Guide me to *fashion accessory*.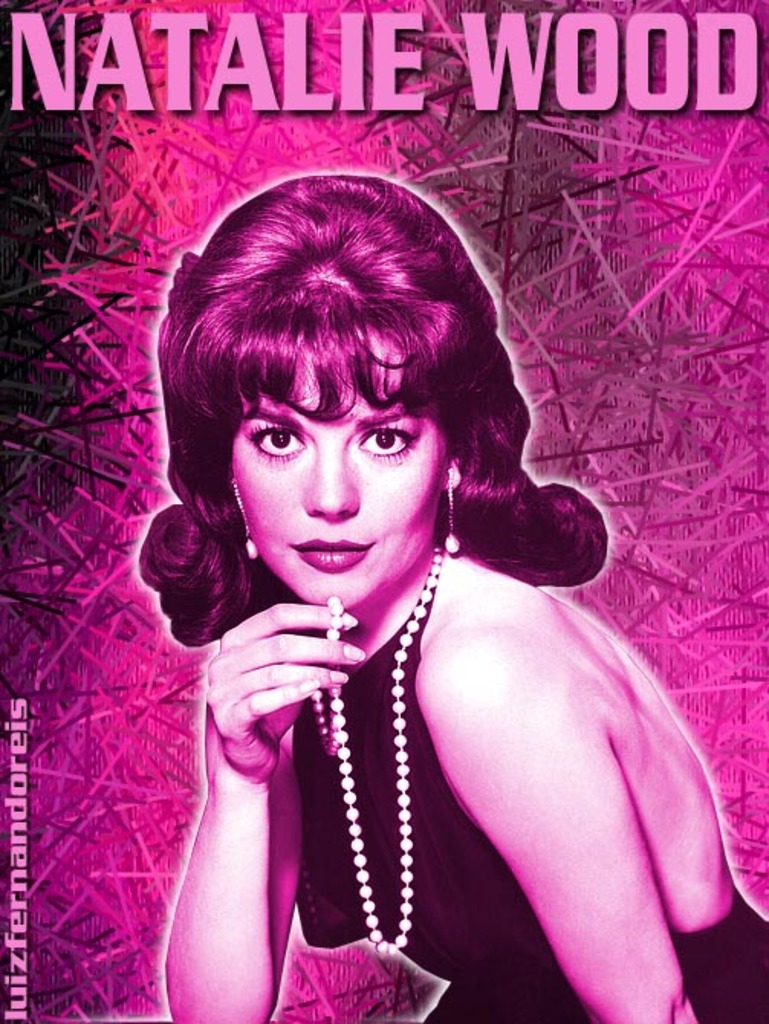
Guidance: box(434, 465, 462, 552).
